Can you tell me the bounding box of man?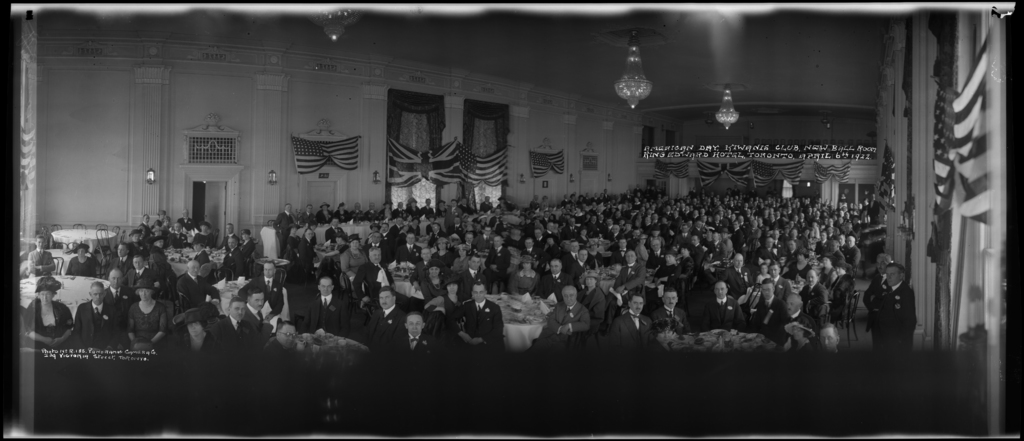
pyautogui.locateOnScreen(441, 197, 461, 232).
